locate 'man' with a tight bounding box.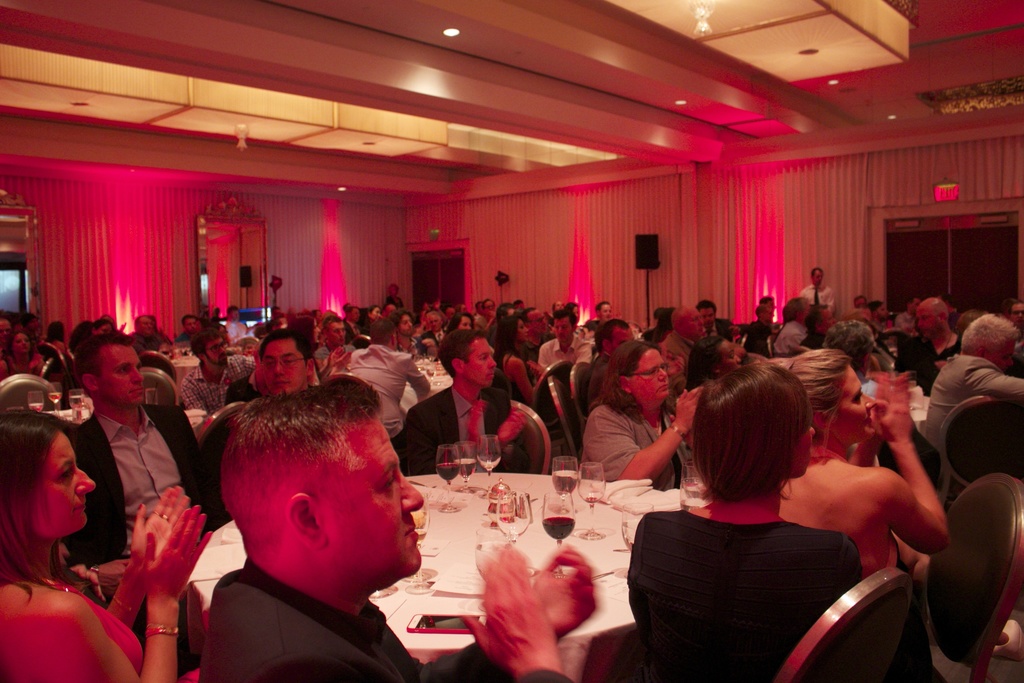
x1=922, y1=312, x2=1023, y2=489.
